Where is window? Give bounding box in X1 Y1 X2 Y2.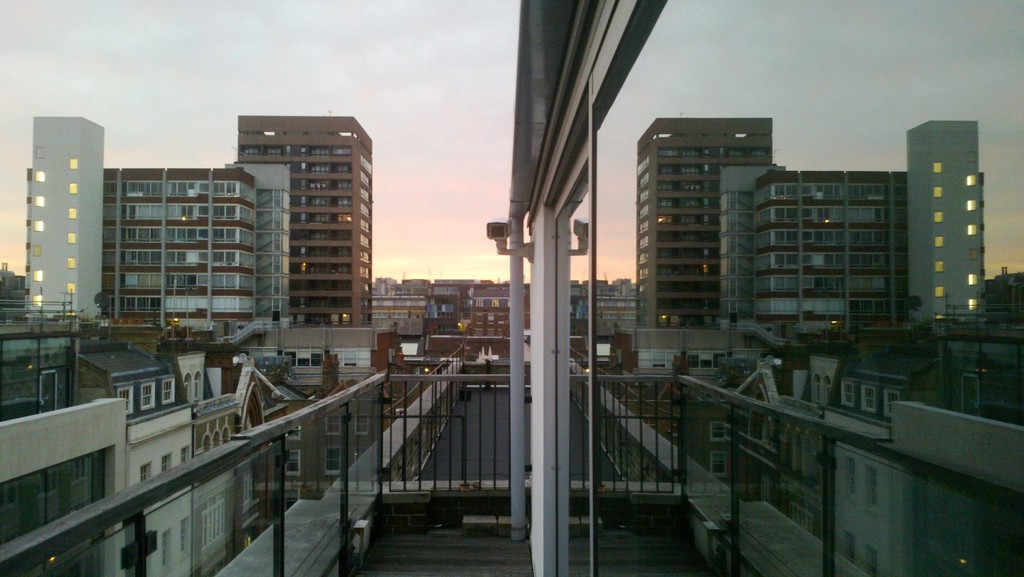
141 381 157 412.
